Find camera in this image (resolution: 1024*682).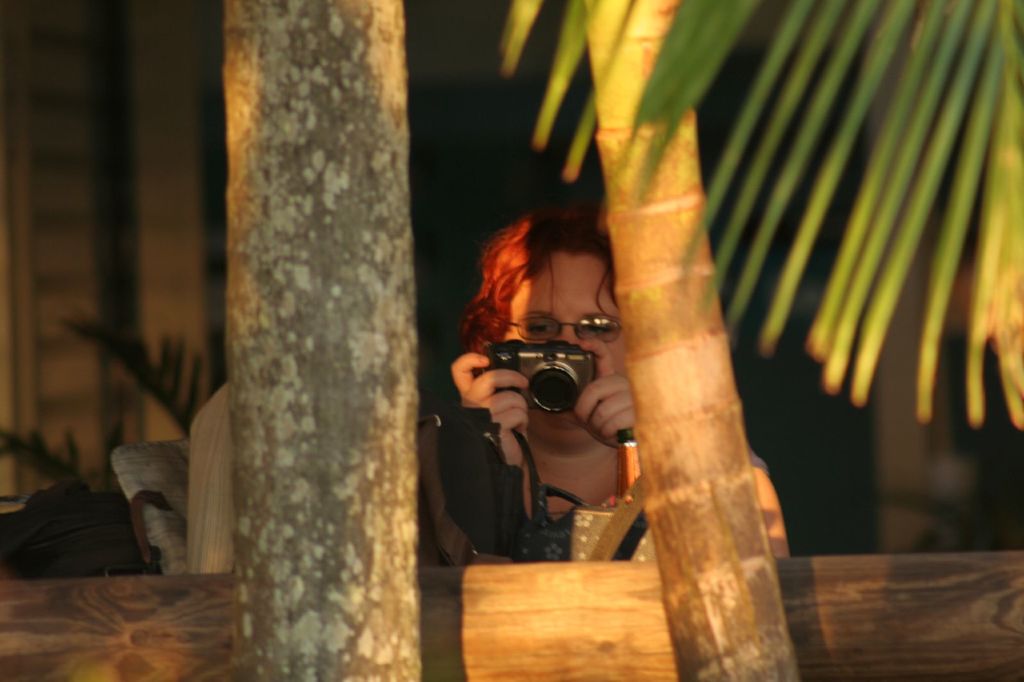
rect(479, 323, 617, 431).
